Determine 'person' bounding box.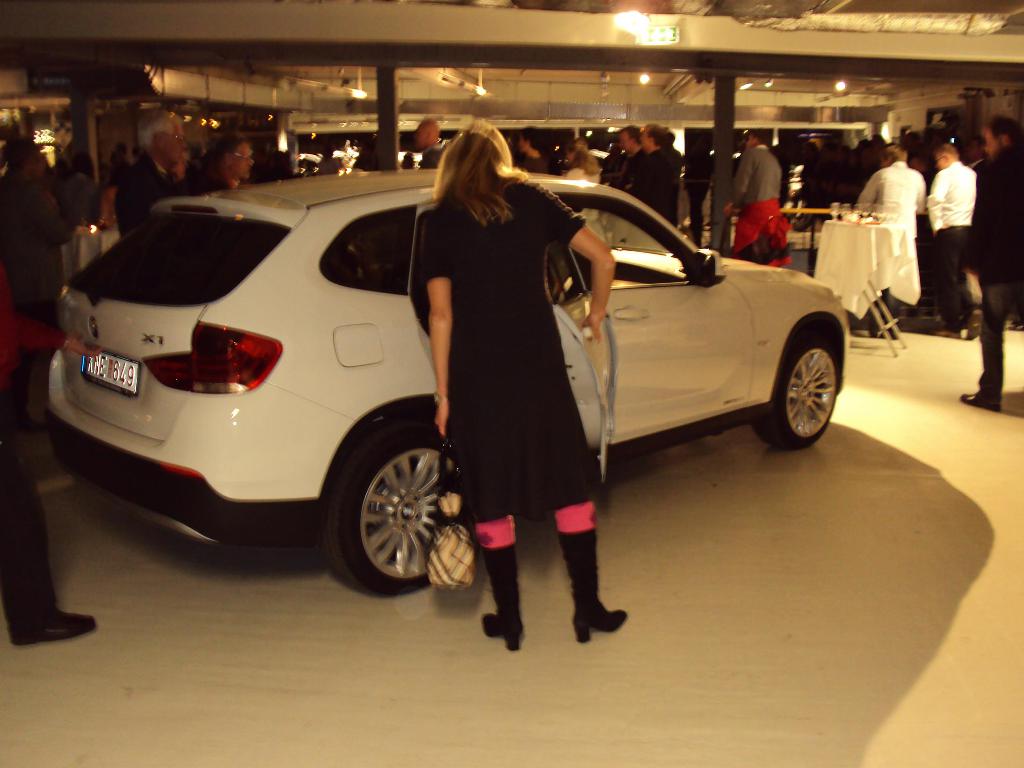
Determined: 0,151,54,643.
